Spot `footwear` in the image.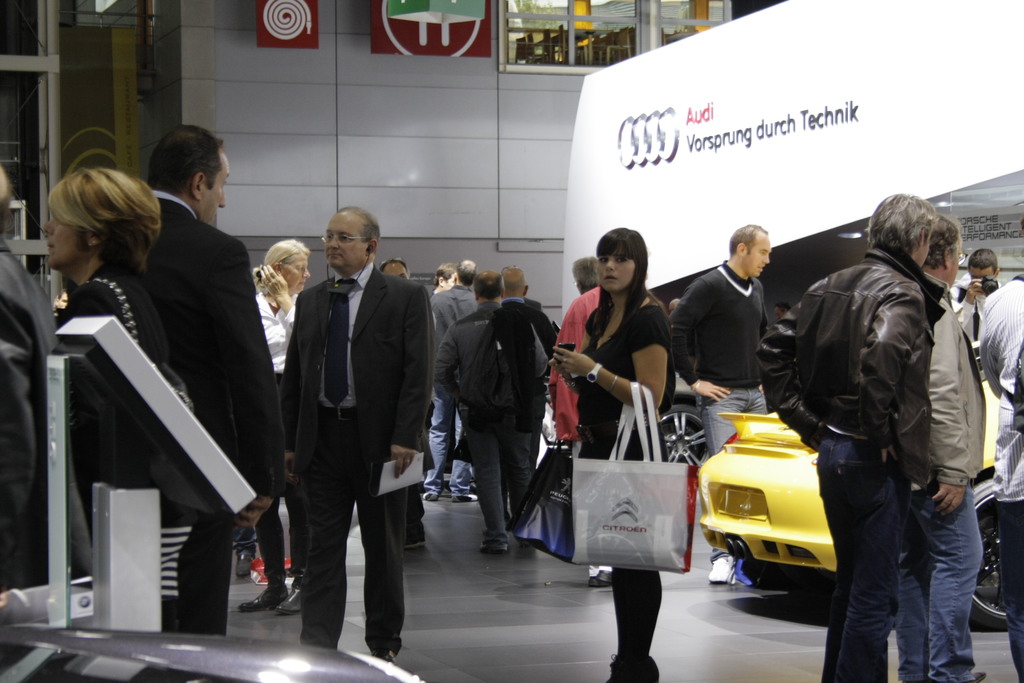
`footwear` found at (587, 562, 618, 583).
